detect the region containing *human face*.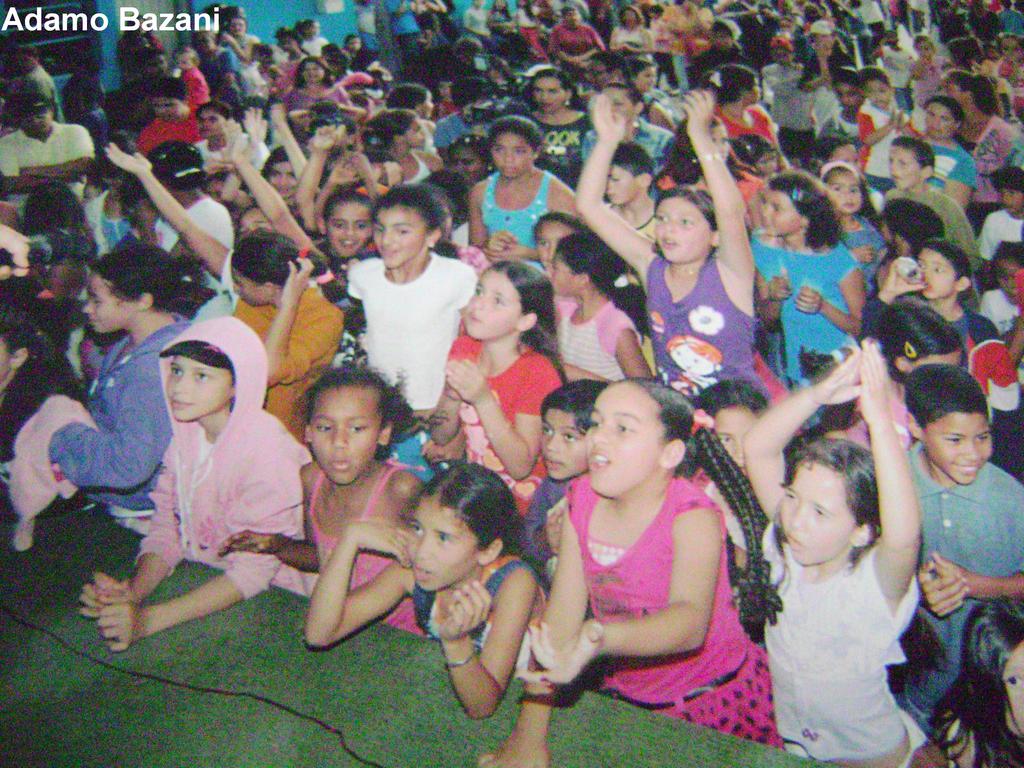
Rect(372, 205, 429, 264).
